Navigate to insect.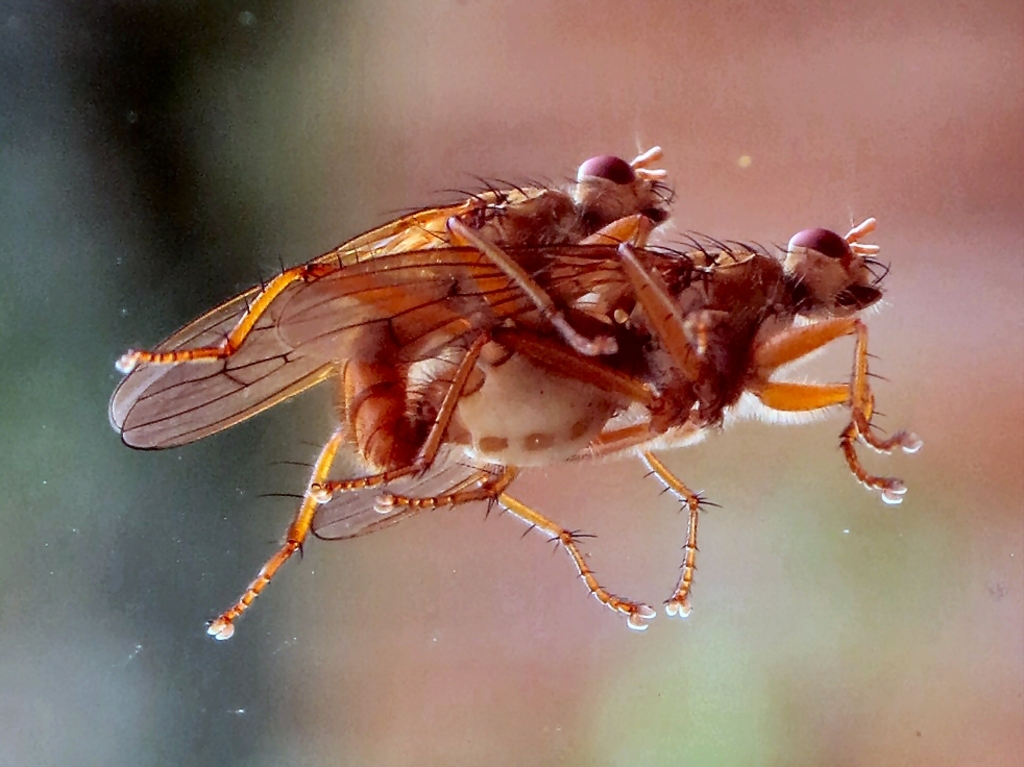
Navigation target: 100,137,680,642.
